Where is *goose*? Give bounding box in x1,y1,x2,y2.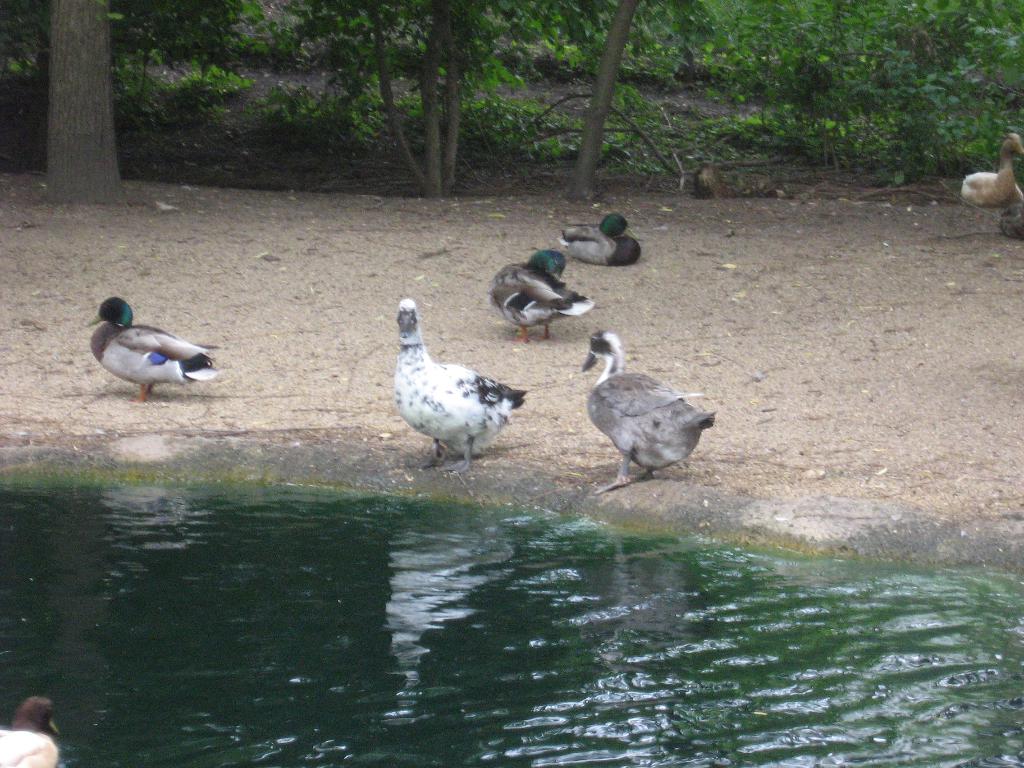
489,250,596,344.
